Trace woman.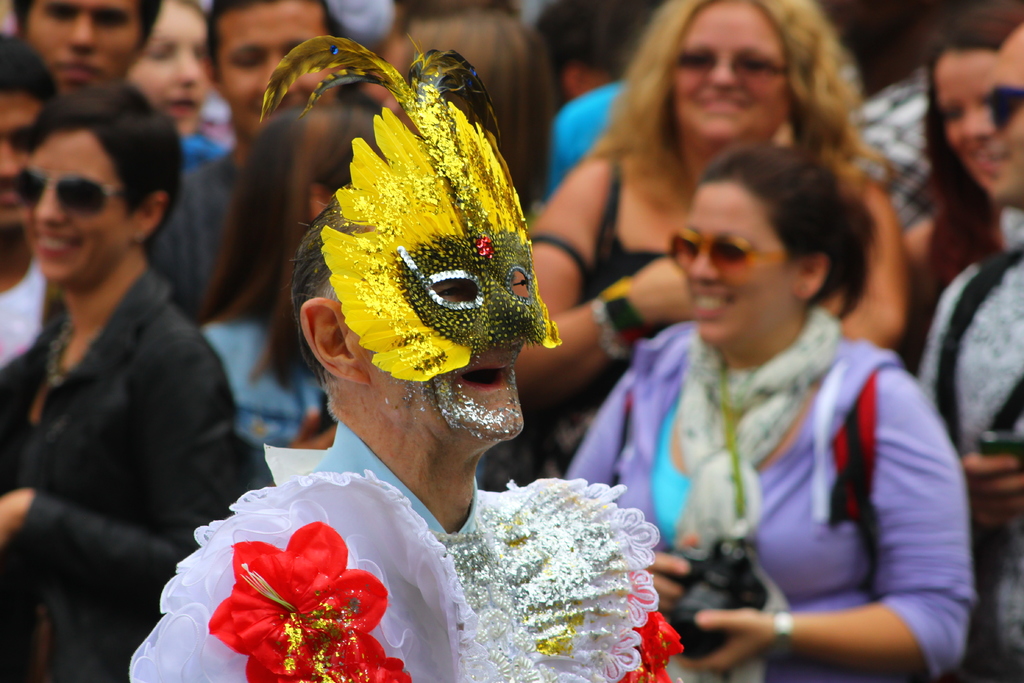
Traced to (x1=375, y1=5, x2=566, y2=218).
